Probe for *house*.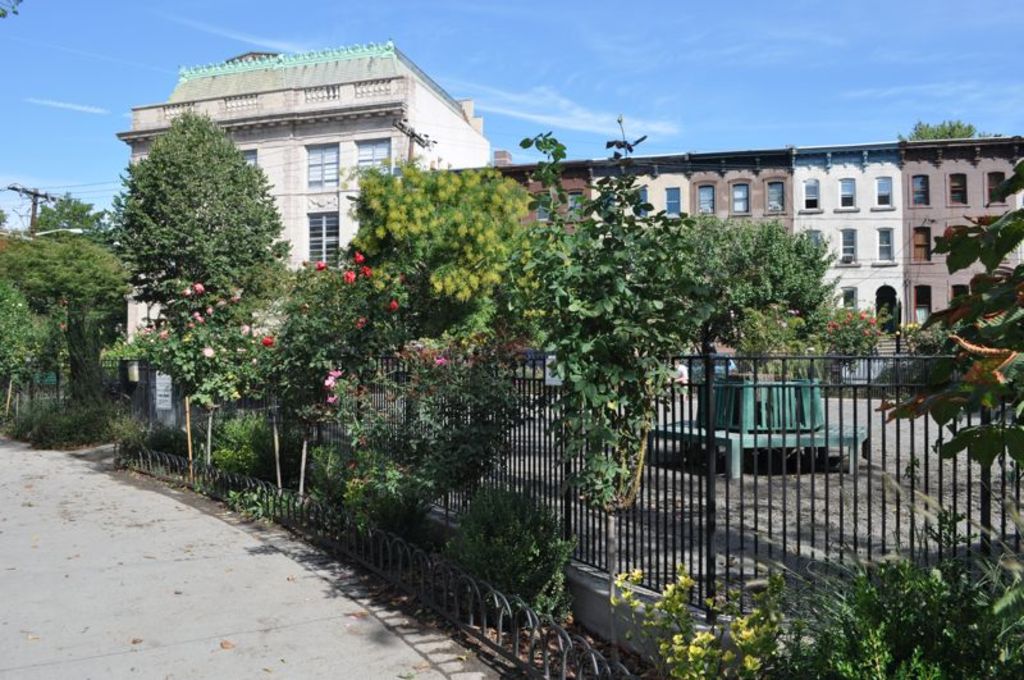
Probe result: region(493, 131, 1023, 392).
